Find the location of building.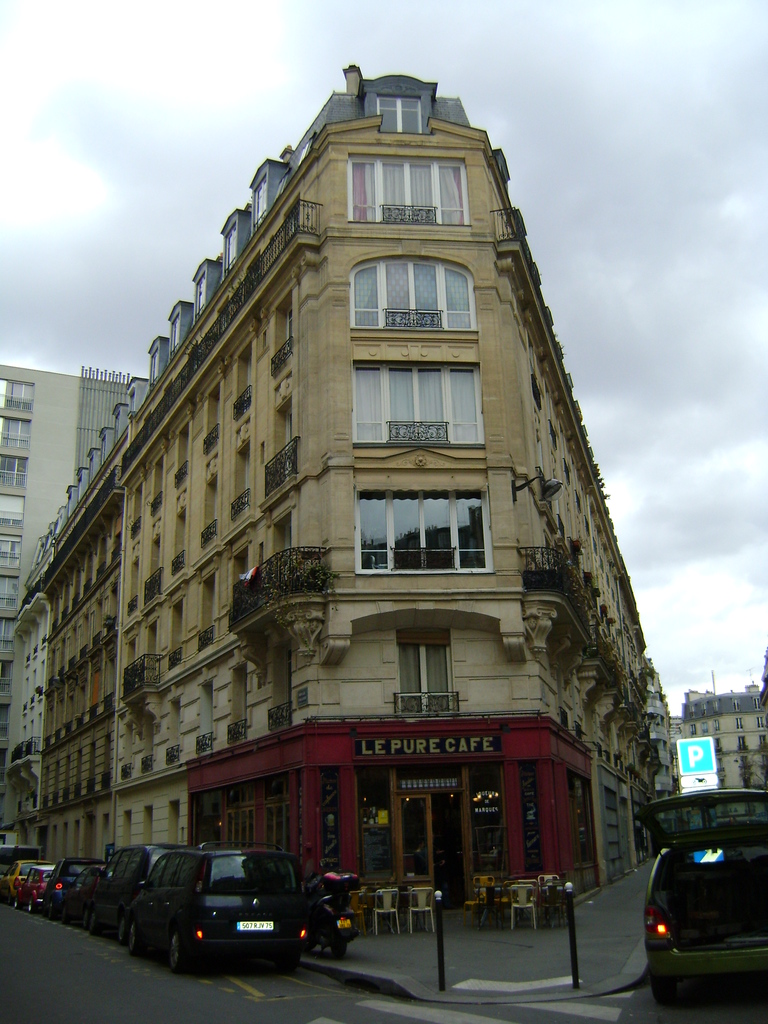
Location: [0,59,683,939].
